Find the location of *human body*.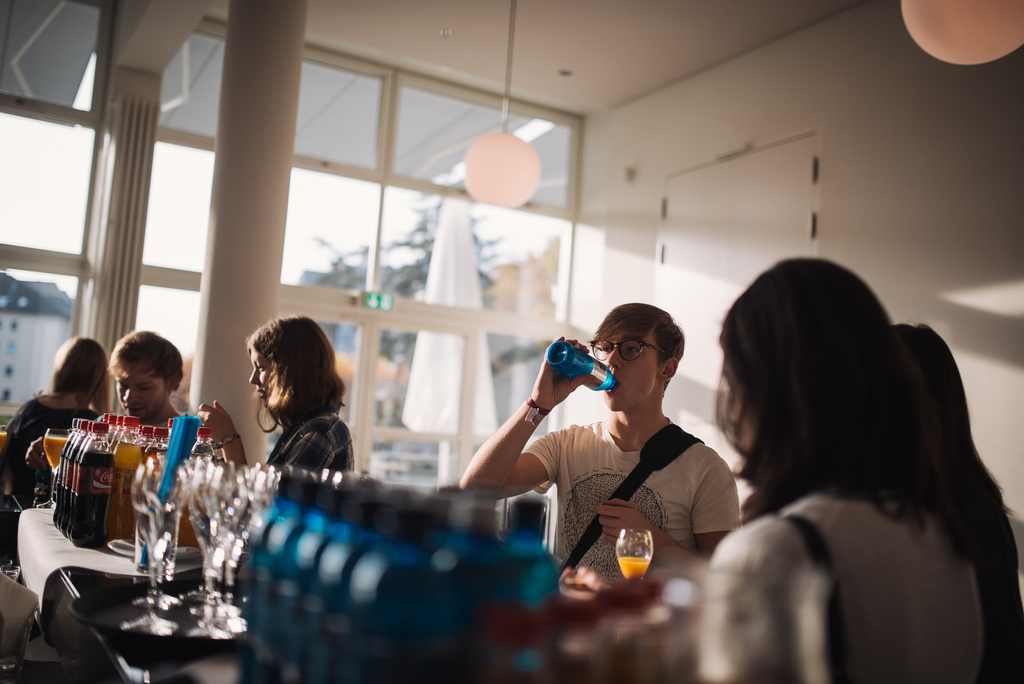
Location: 462, 304, 736, 576.
